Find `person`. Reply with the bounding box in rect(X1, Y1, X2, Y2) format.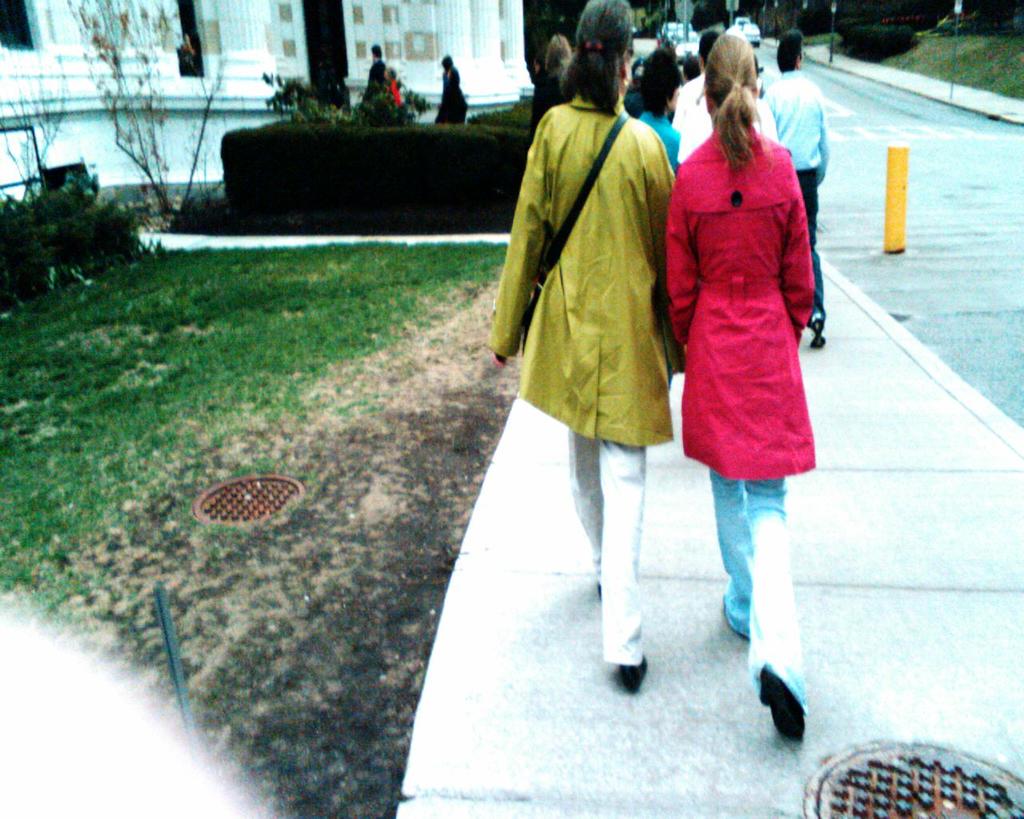
rect(628, 45, 685, 178).
